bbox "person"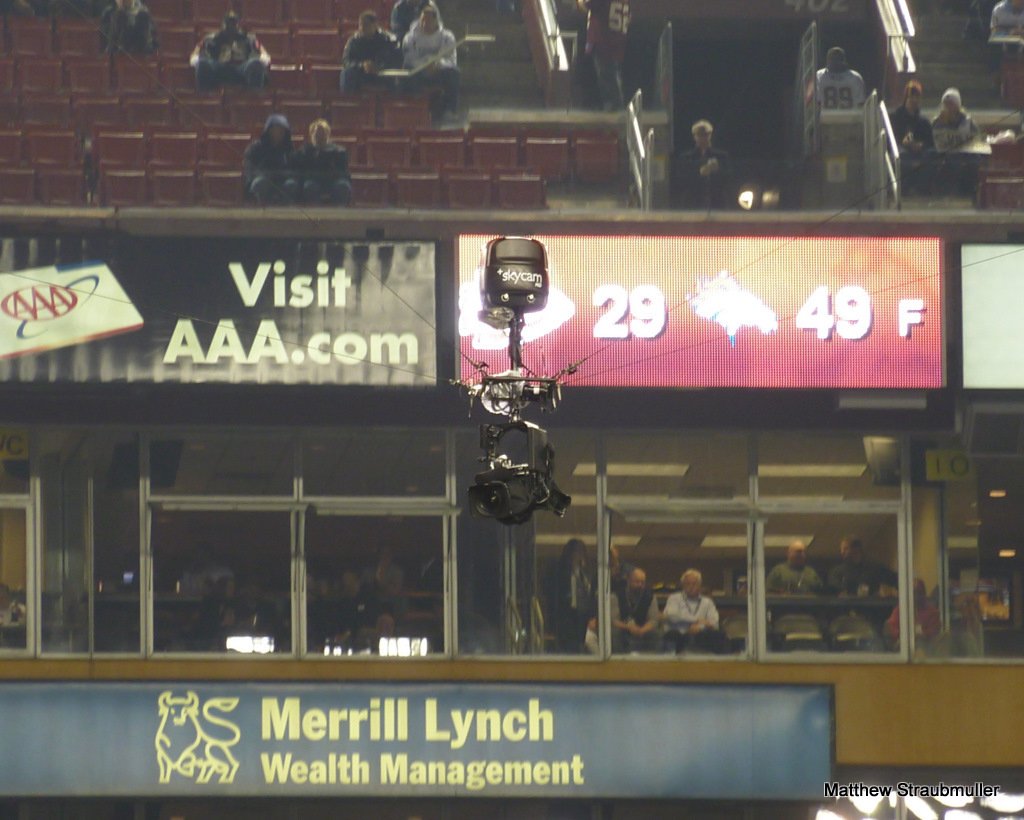
{"left": 536, "top": 539, "right": 602, "bottom": 658}
